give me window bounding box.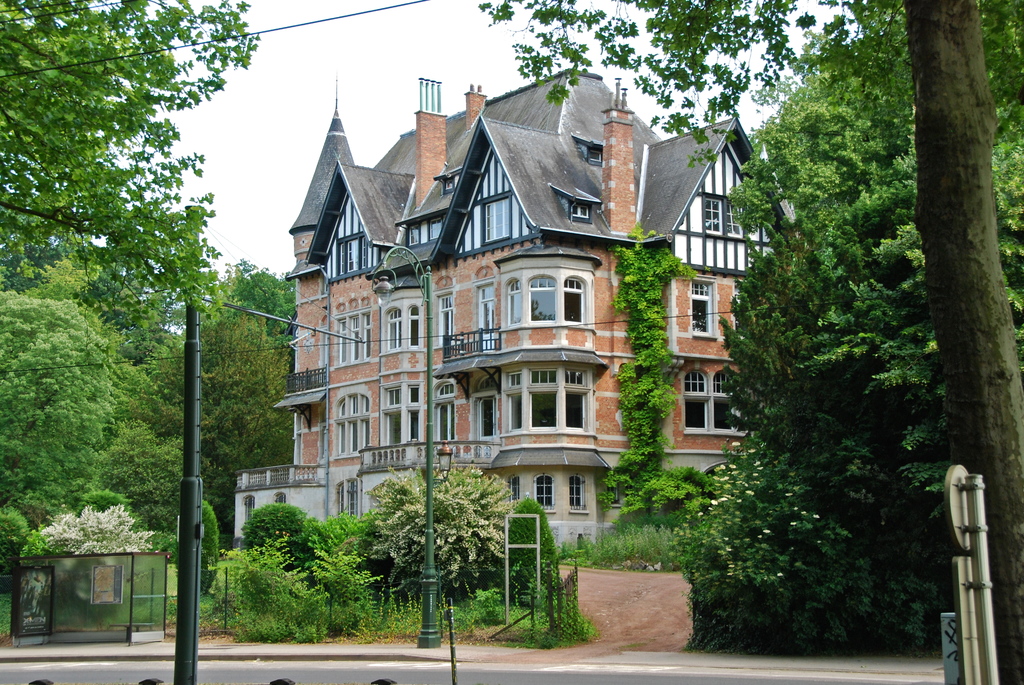
box(564, 275, 585, 321).
